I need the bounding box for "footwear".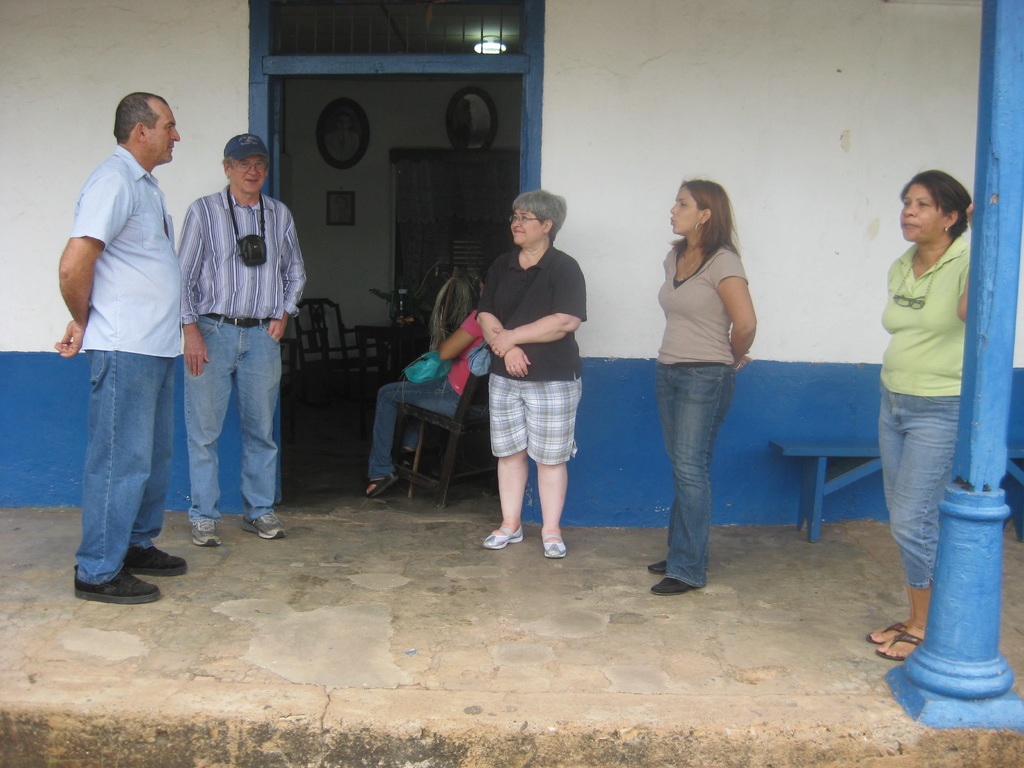
Here it is: [left=877, top=633, right=926, bottom=660].
